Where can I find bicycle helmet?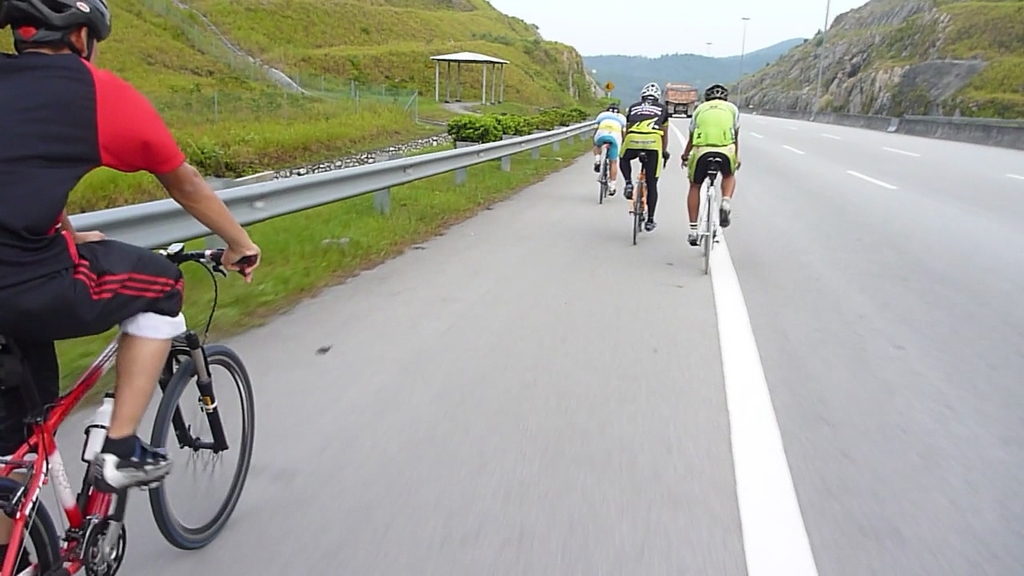
You can find it at region(639, 78, 663, 107).
